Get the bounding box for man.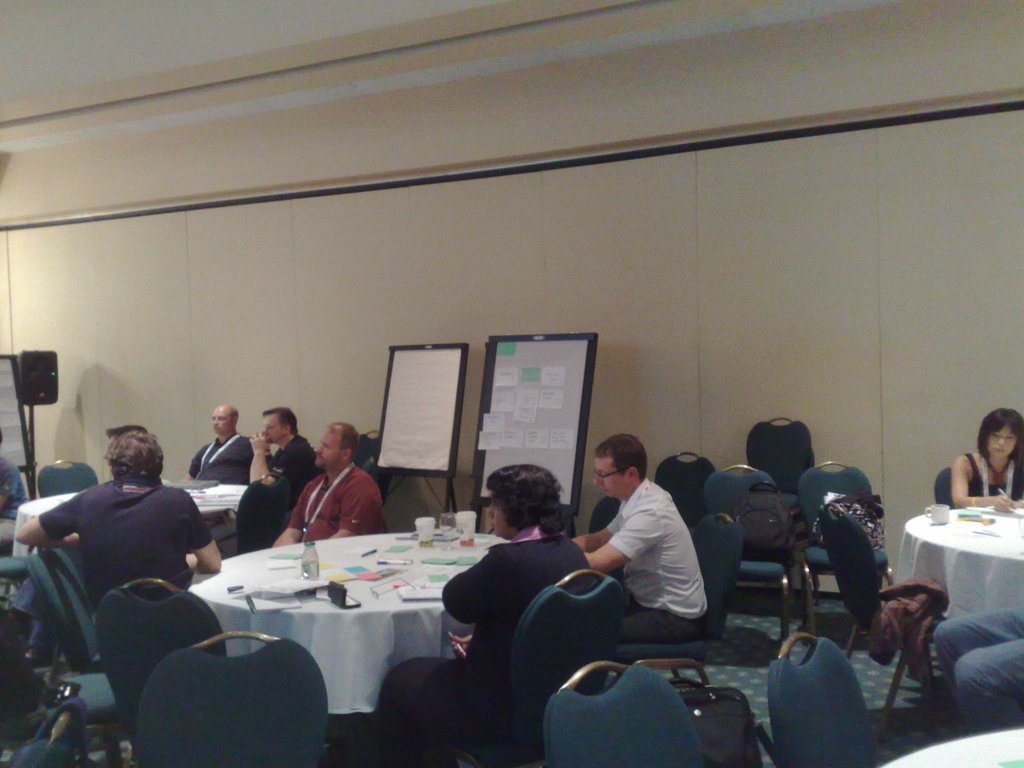
(188, 404, 260, 487).
